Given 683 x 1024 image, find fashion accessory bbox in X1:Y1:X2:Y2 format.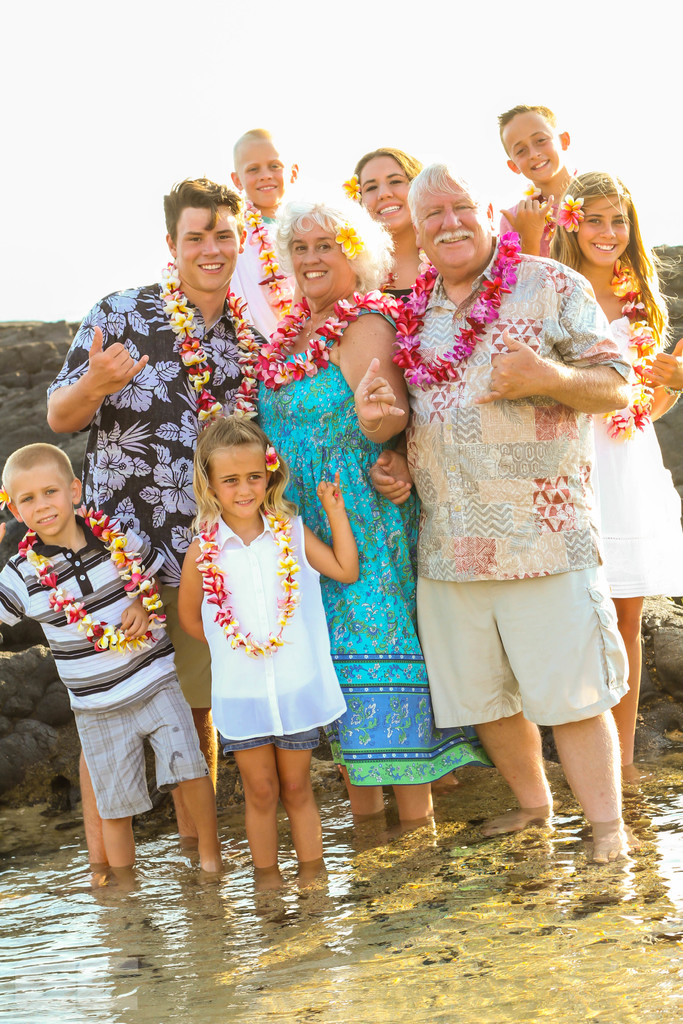
340:175:360:202.
